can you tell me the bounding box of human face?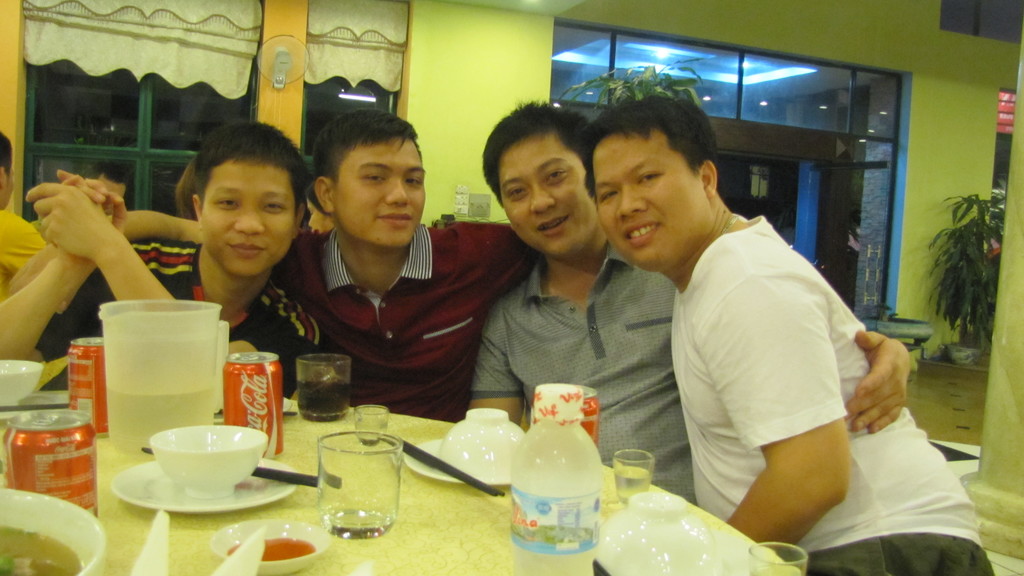
(x1=334, y1=140, x2=428, y2=246).
